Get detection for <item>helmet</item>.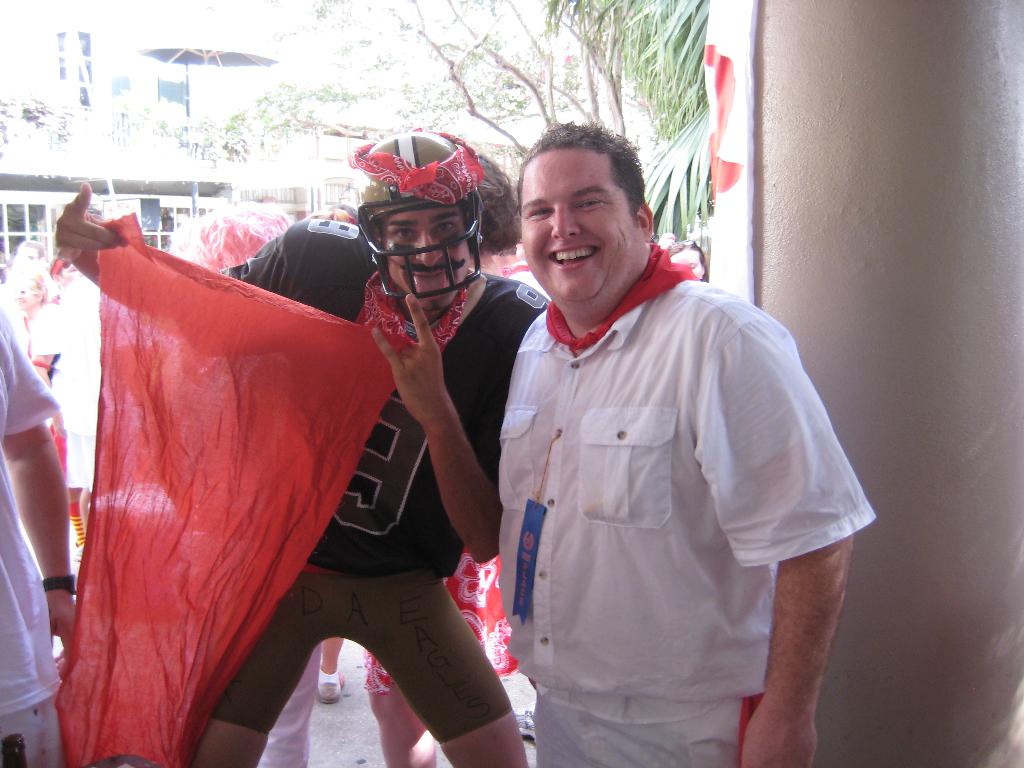
Detection: rect(342, 139, 493, 325).
